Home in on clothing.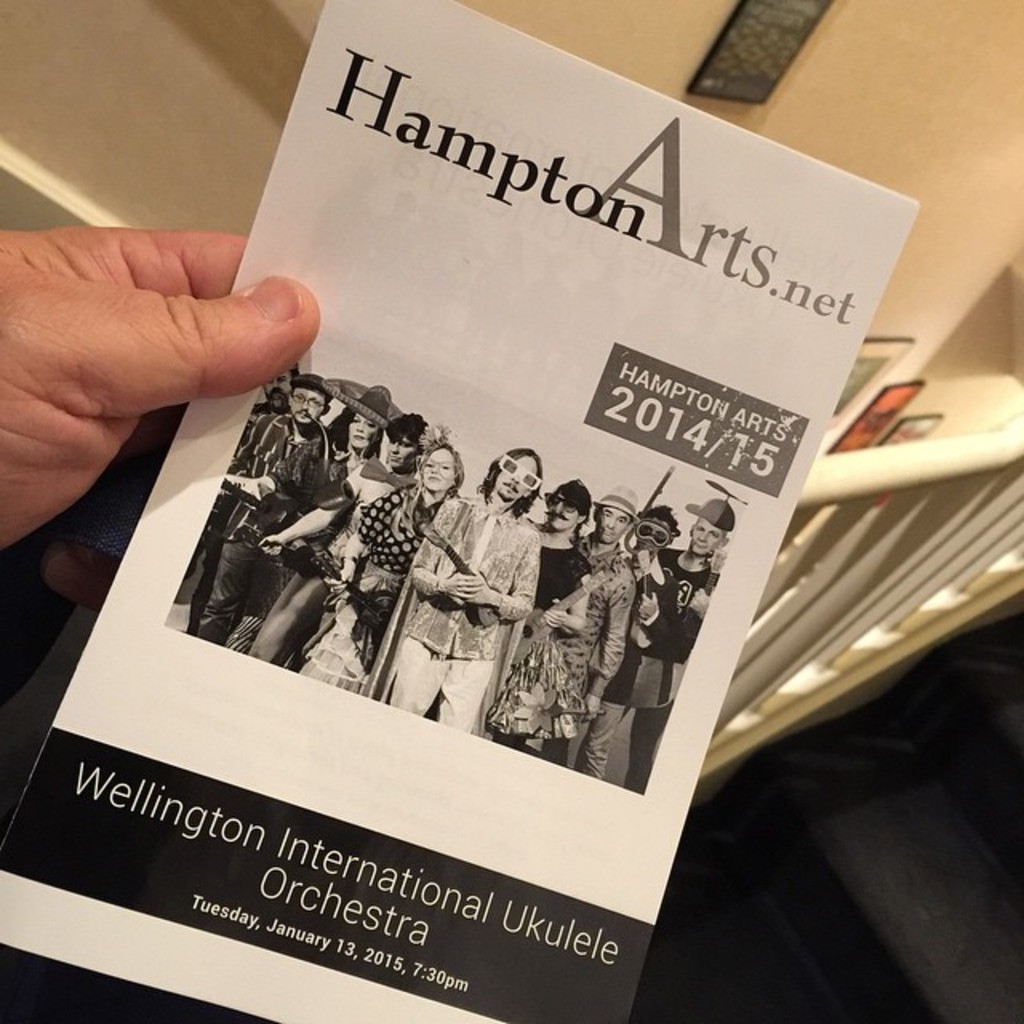
Homed in at bbox=(189, 418, 336, 640).
